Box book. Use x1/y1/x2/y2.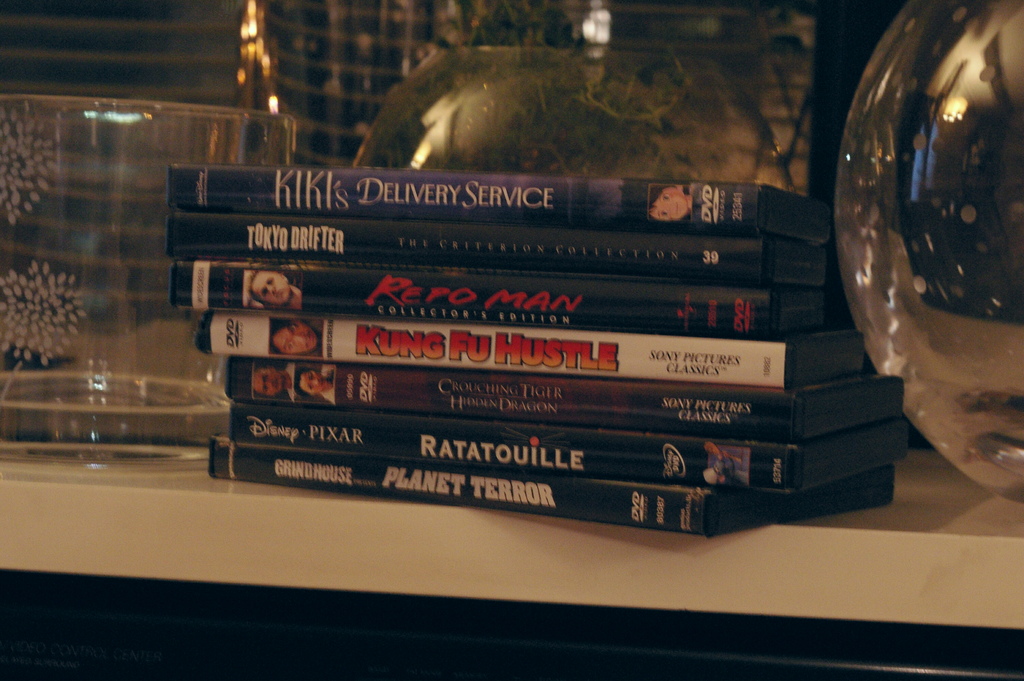
166/163/833/246.
